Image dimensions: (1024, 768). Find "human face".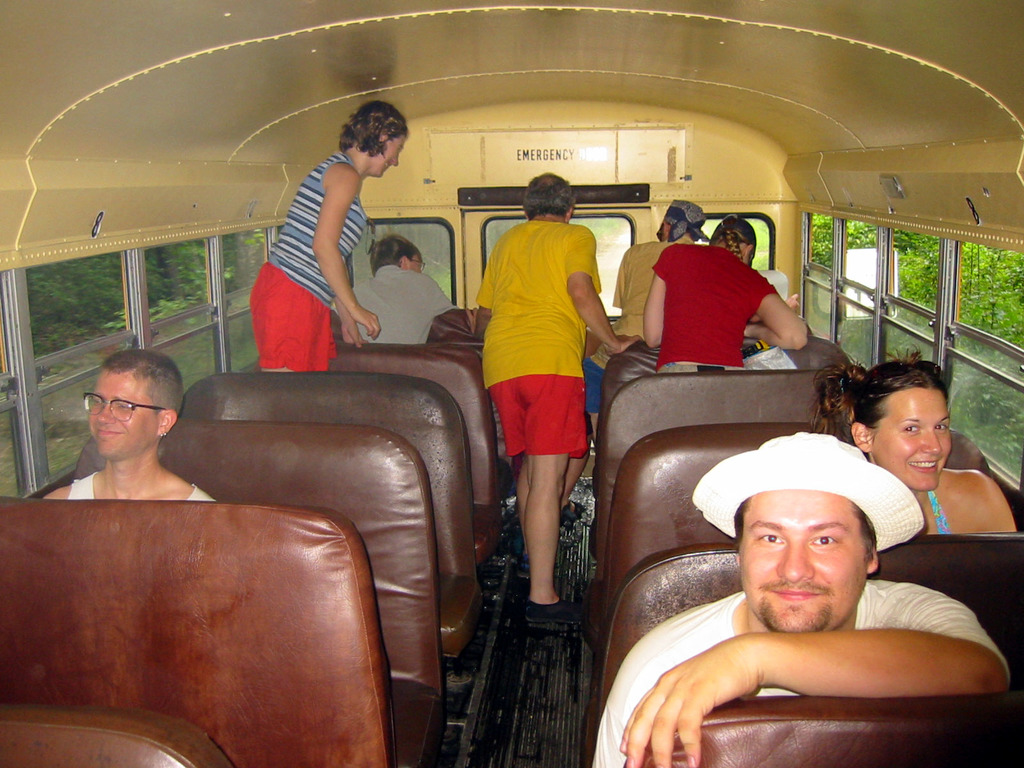
l=735, t=491, r=872, b=634.
